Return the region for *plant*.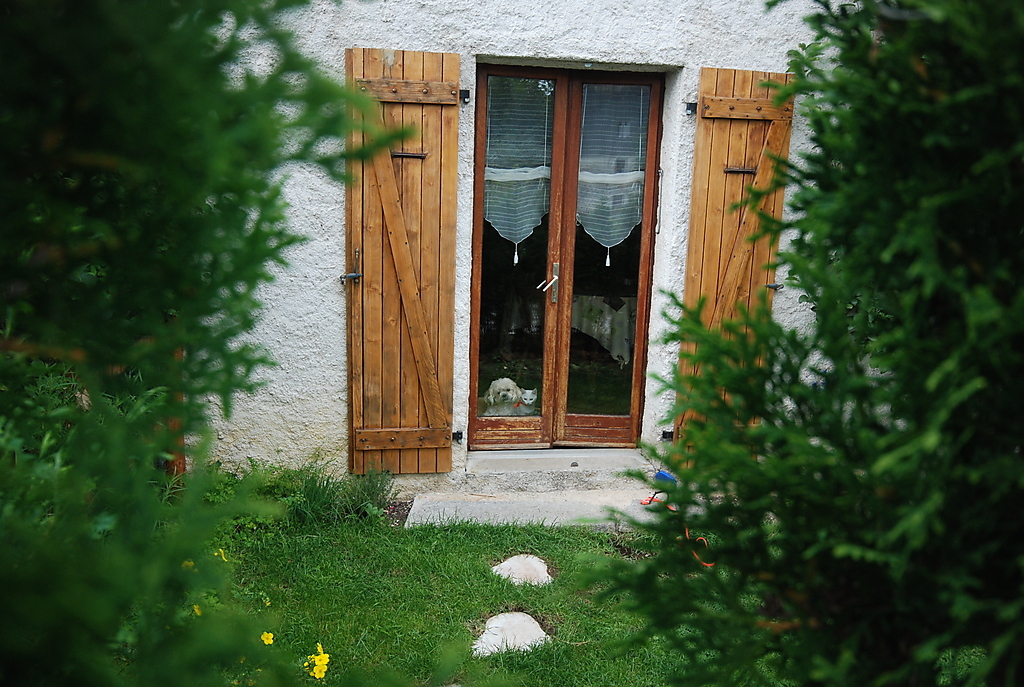
0 0 416 686.
